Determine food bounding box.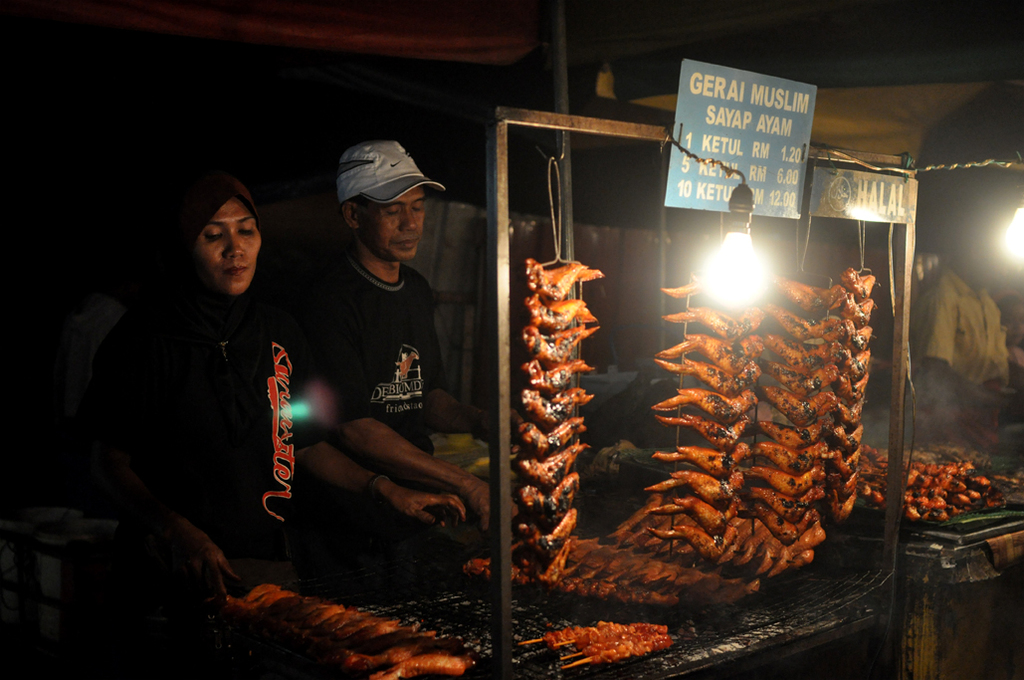
Determined: x1=519, y1=327, x2=599, y2=370.
